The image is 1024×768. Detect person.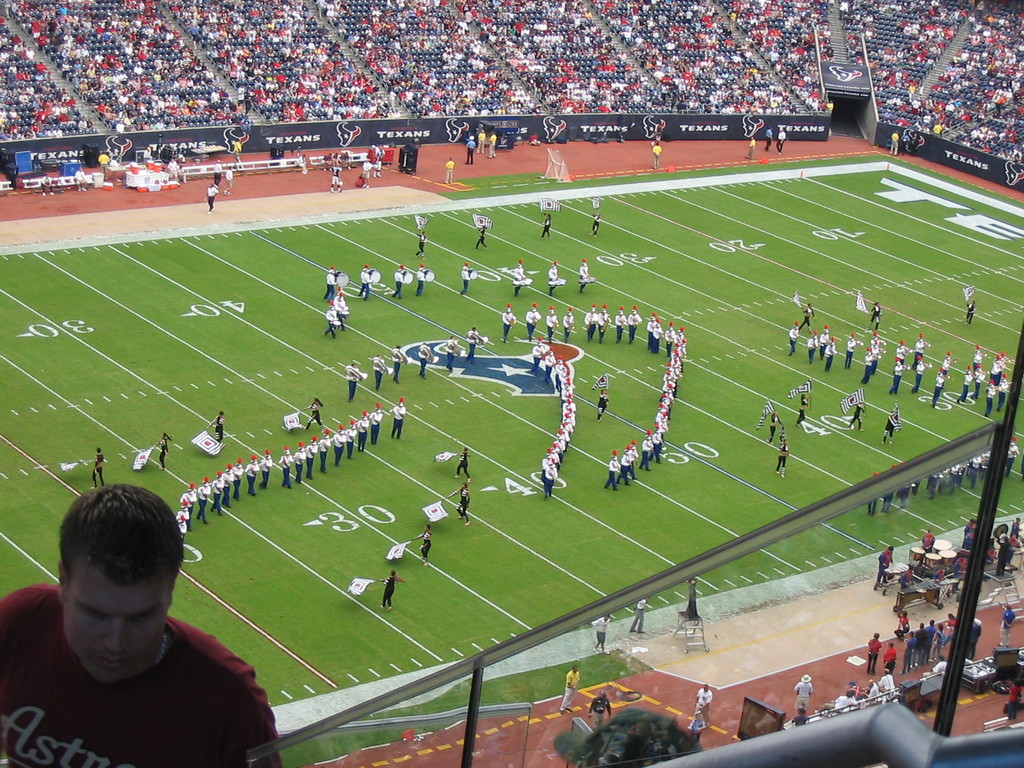
Detection: 876, 543, 897, 595.
